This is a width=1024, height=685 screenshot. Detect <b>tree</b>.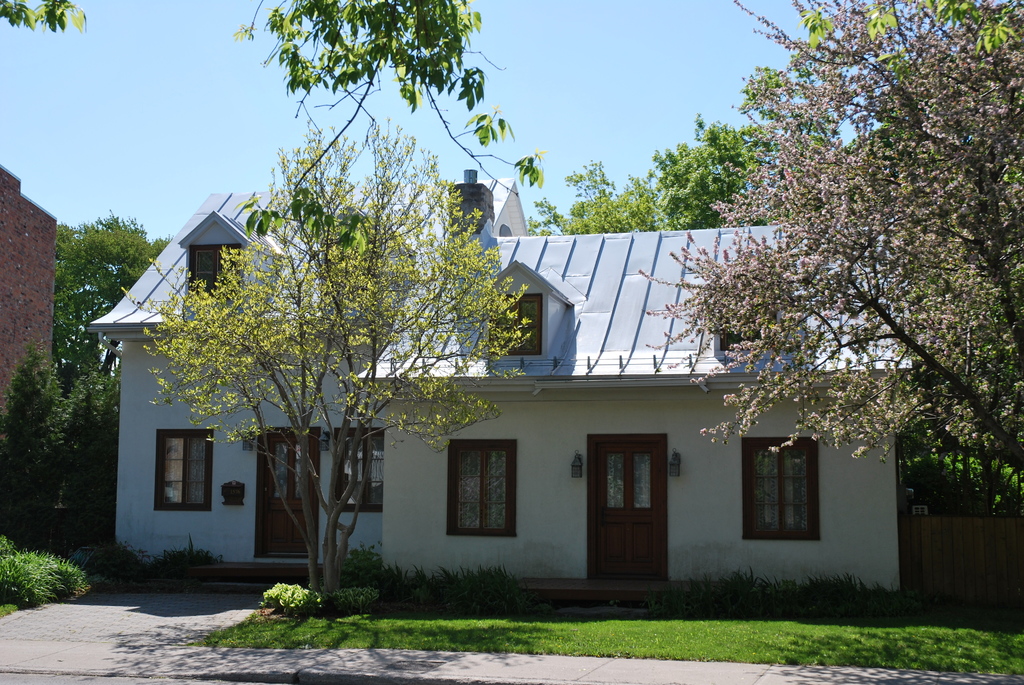
(51,207,175,415).
